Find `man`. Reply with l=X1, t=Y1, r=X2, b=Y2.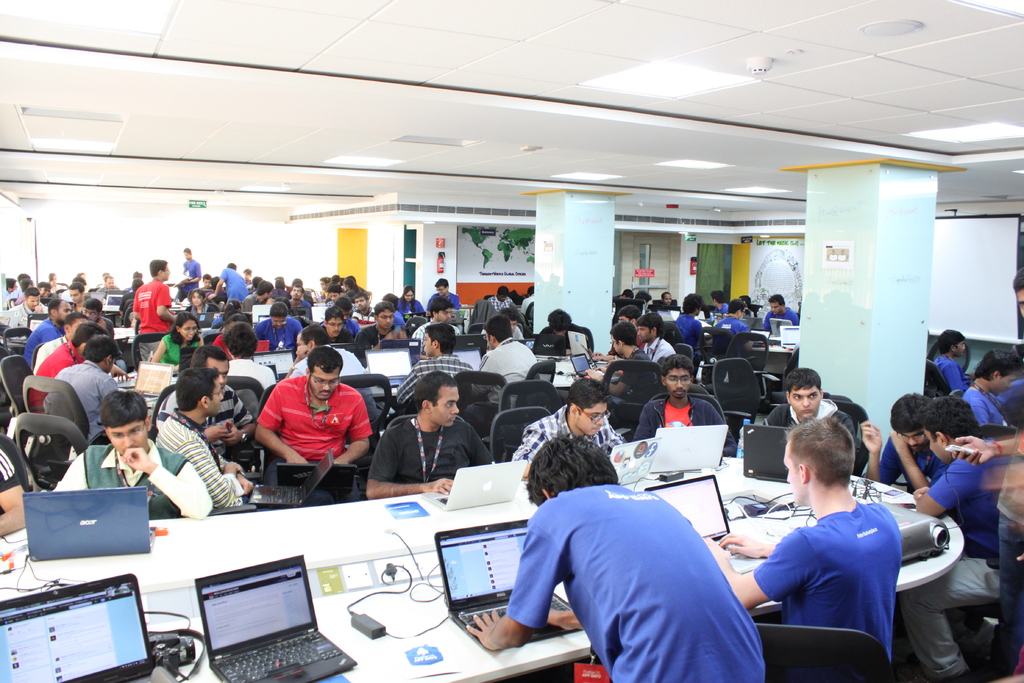
l=651, t=316, r=668, b=365.
